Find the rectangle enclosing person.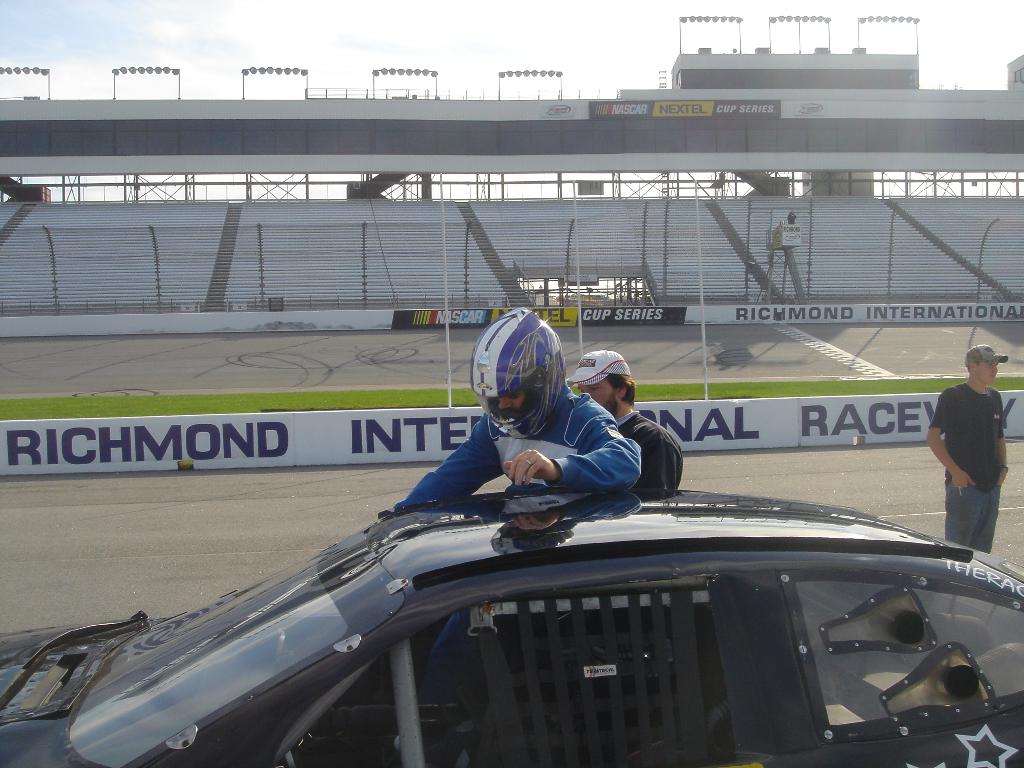
<box>387,308,641,700</box>.
